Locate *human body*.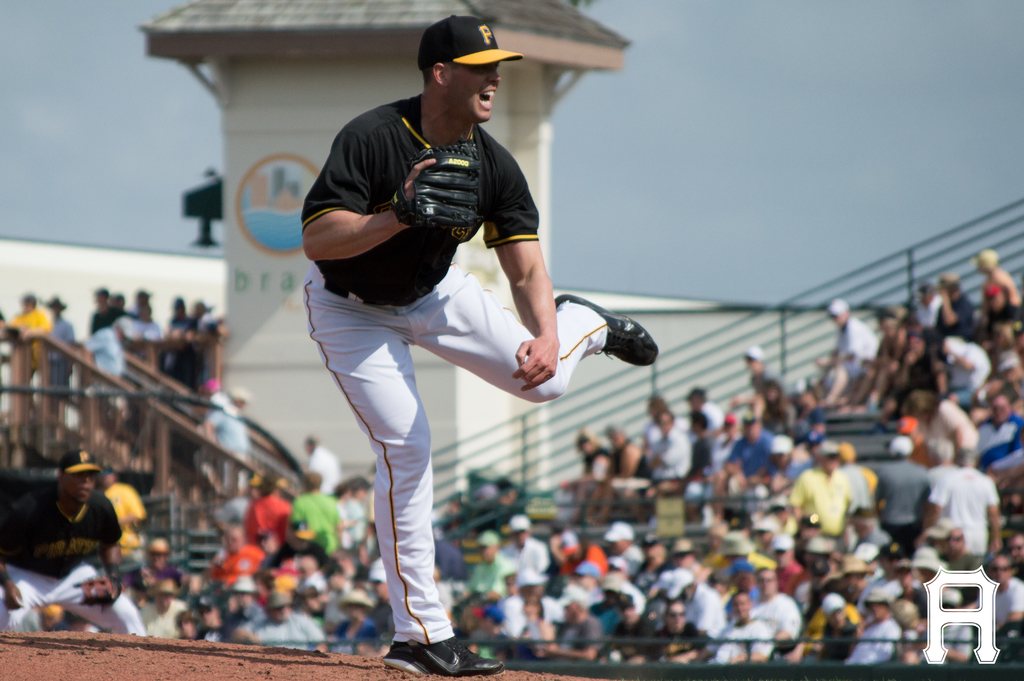
Bounding box: region(899, 390, 979, 479).
